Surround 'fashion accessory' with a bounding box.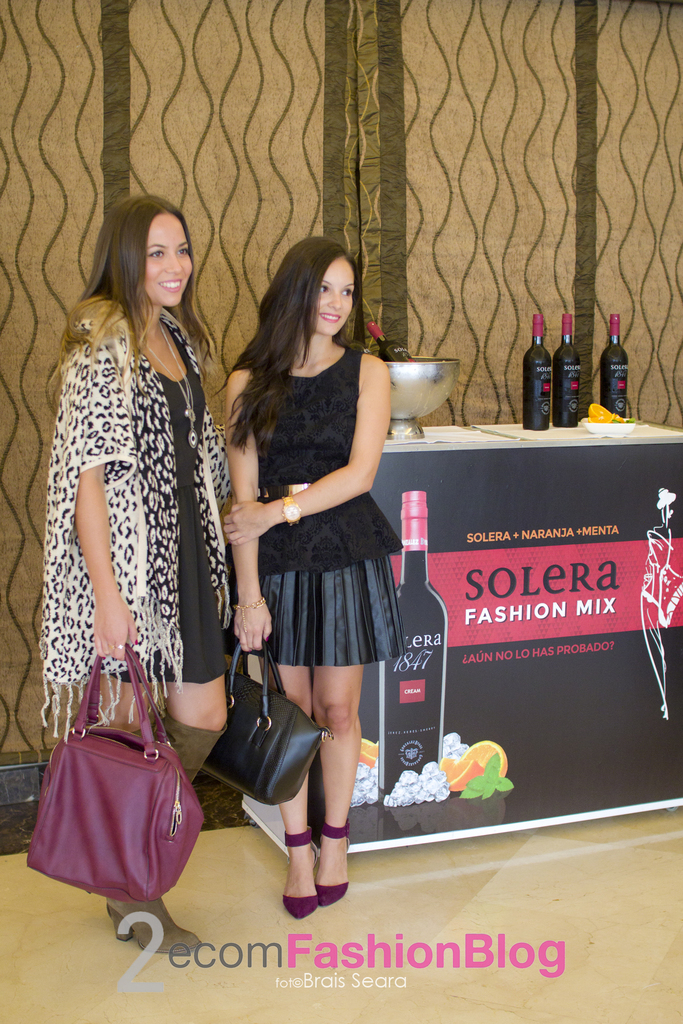
box=[115, 645, 124, 649].
